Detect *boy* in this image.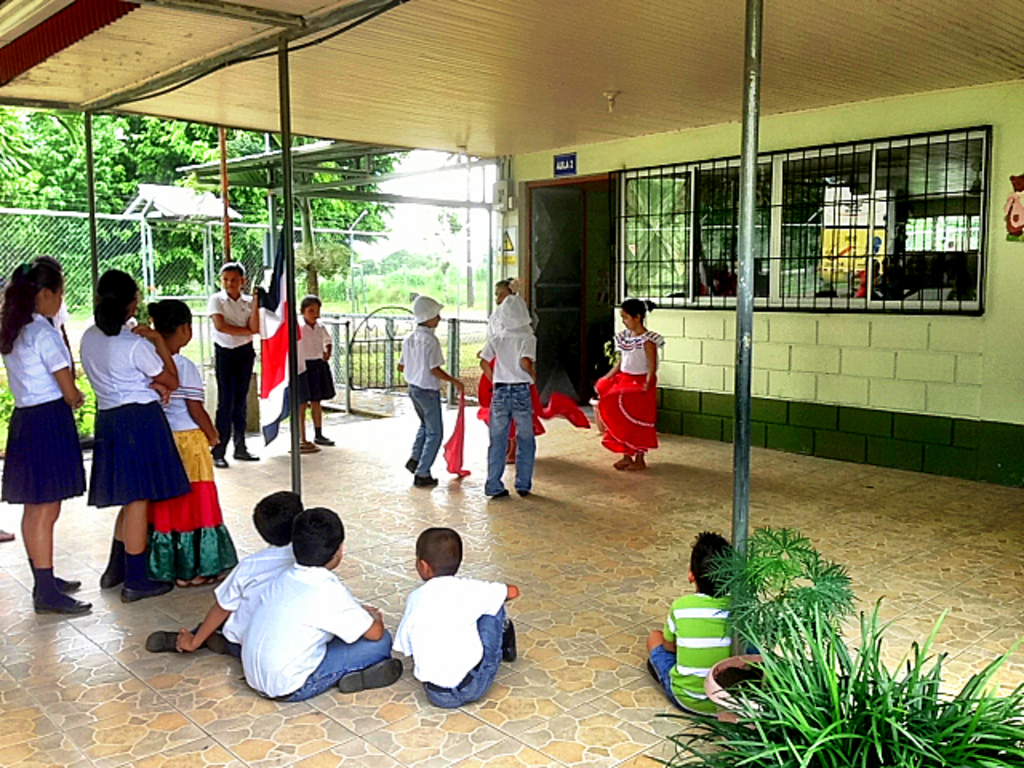
Detection: 243, 499, 397, 696.
